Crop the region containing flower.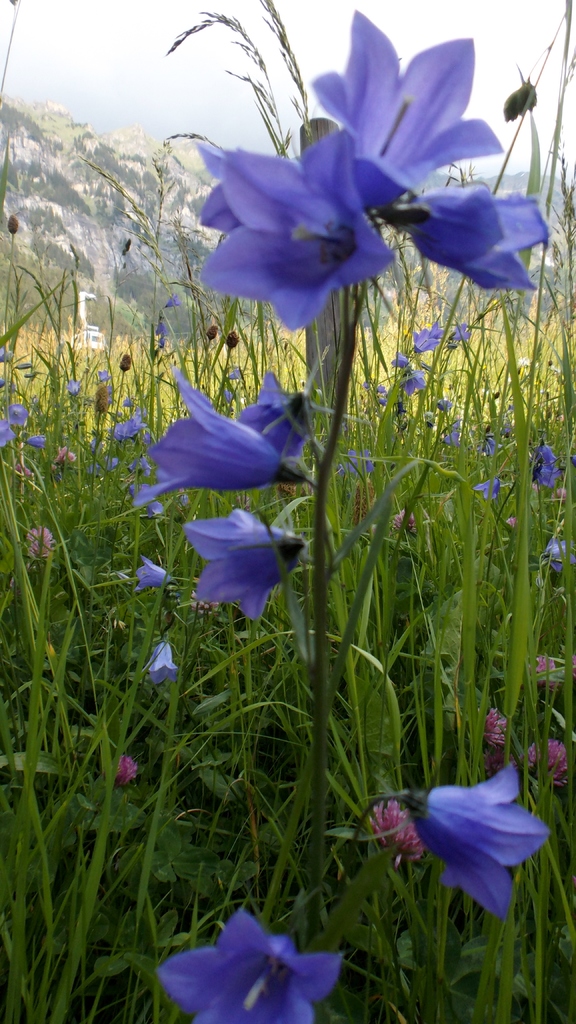
Crop region: (left=137, top=554, right=172, bottom=595).
